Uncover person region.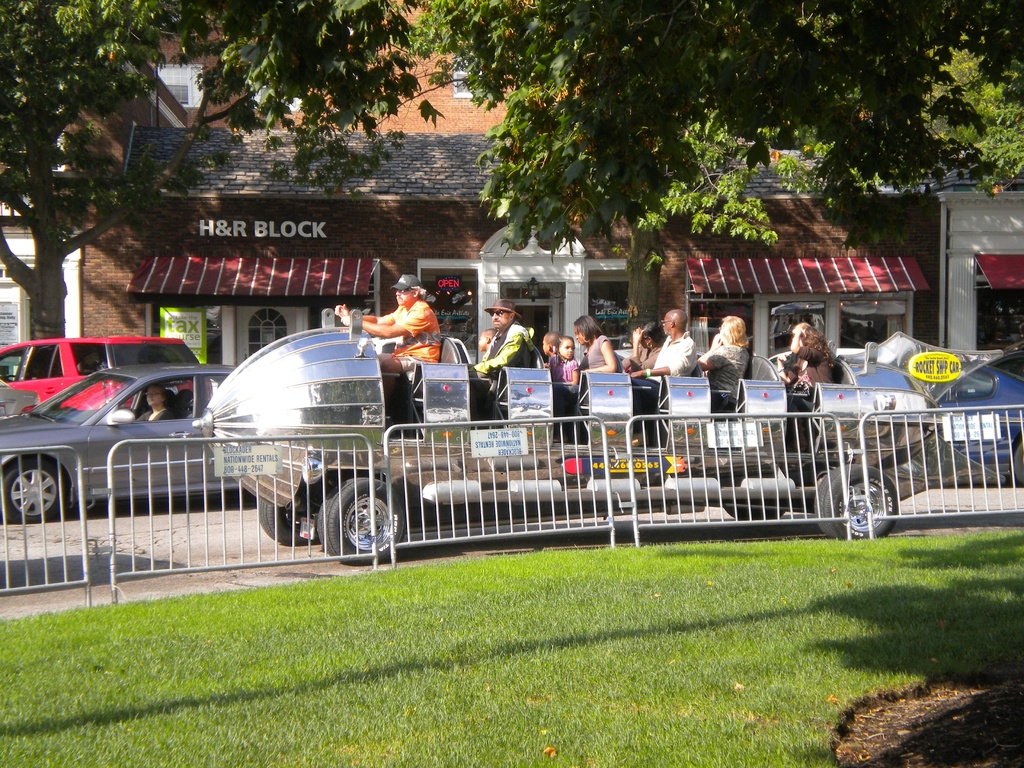
Uncovered: detection(470, 299, 536, 420).
